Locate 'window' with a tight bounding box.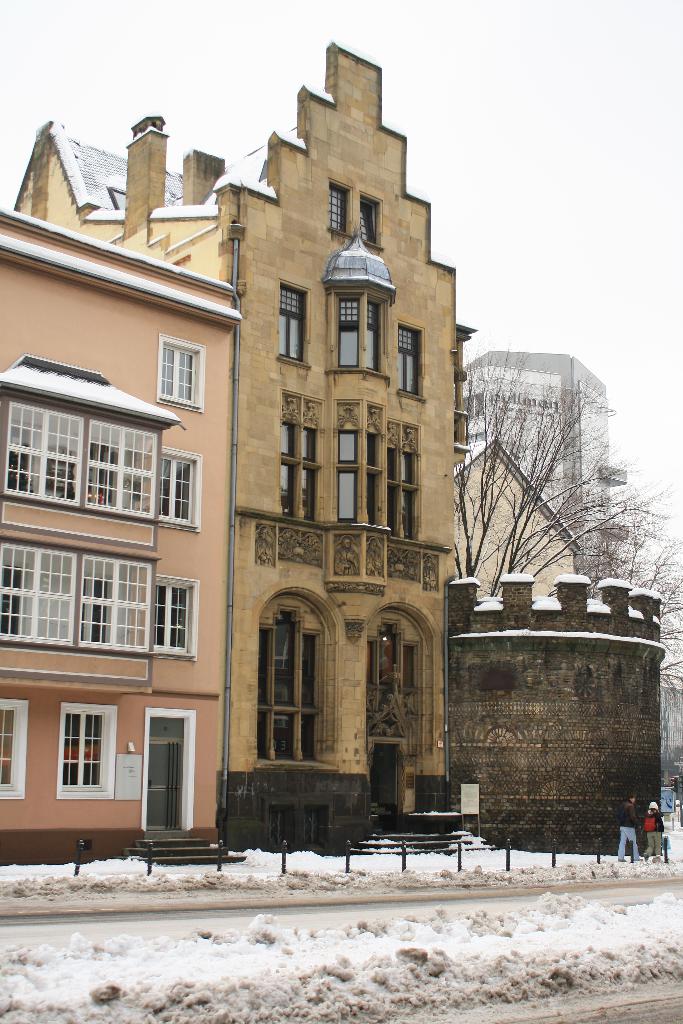
161, 448, 201, 527.
